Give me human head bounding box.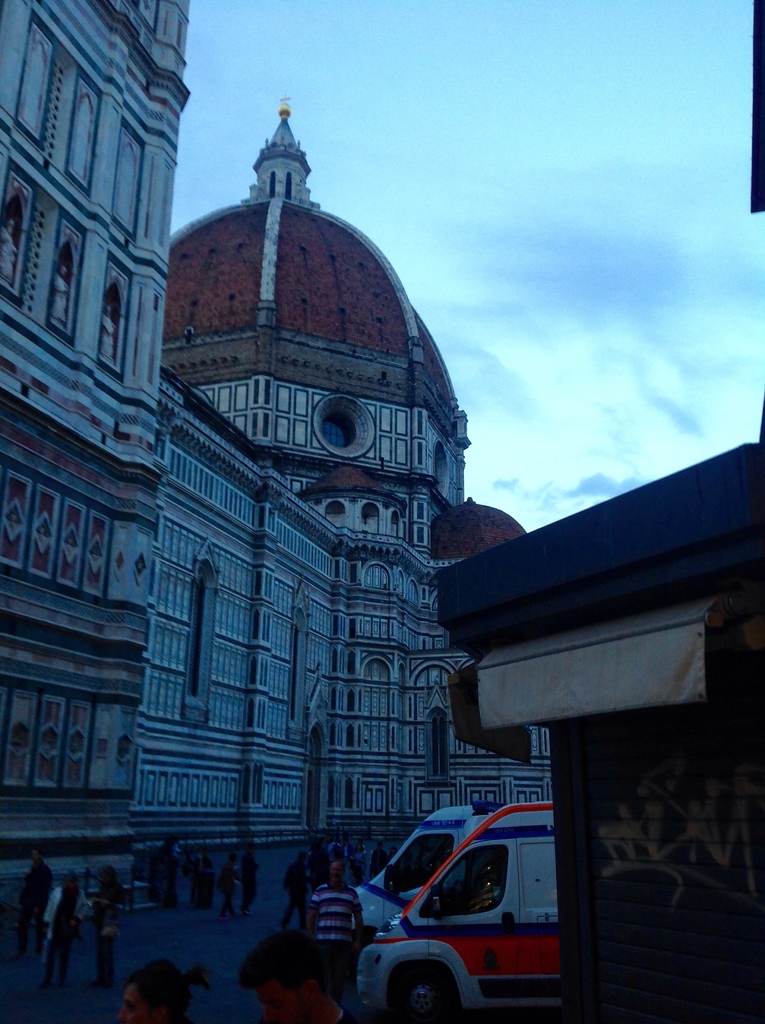
{"left": 114, "top": 960, "right": 191, "bottom": 1023}.
